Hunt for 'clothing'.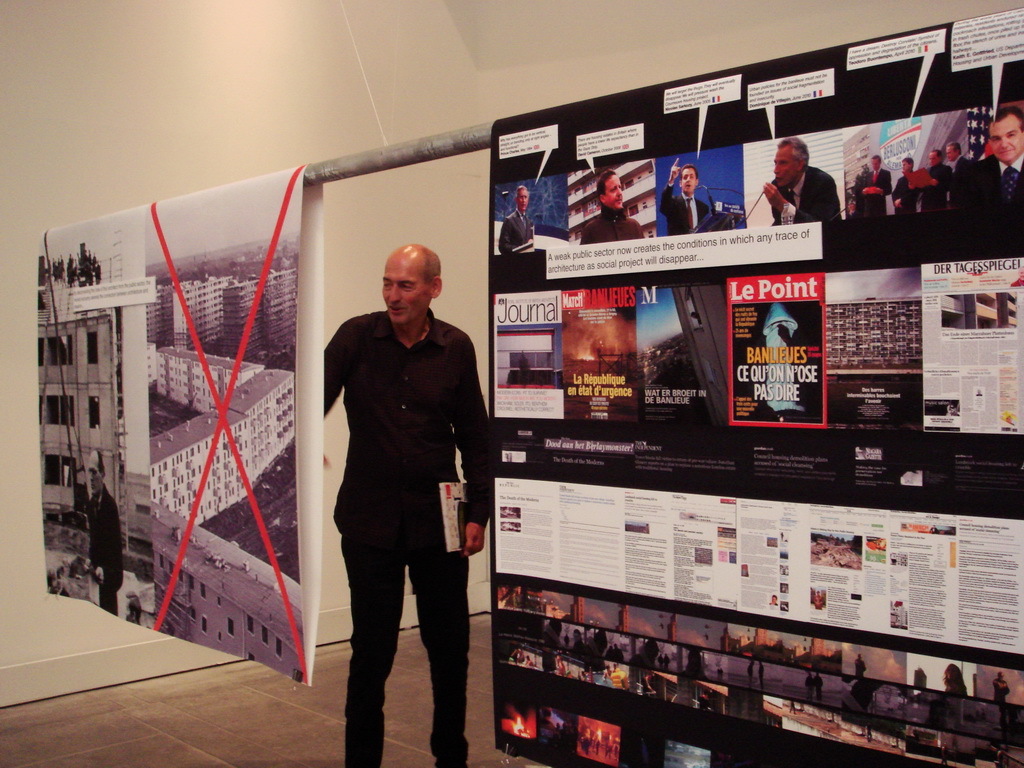
Hunted down at locate(957, 152, 970, 193).
